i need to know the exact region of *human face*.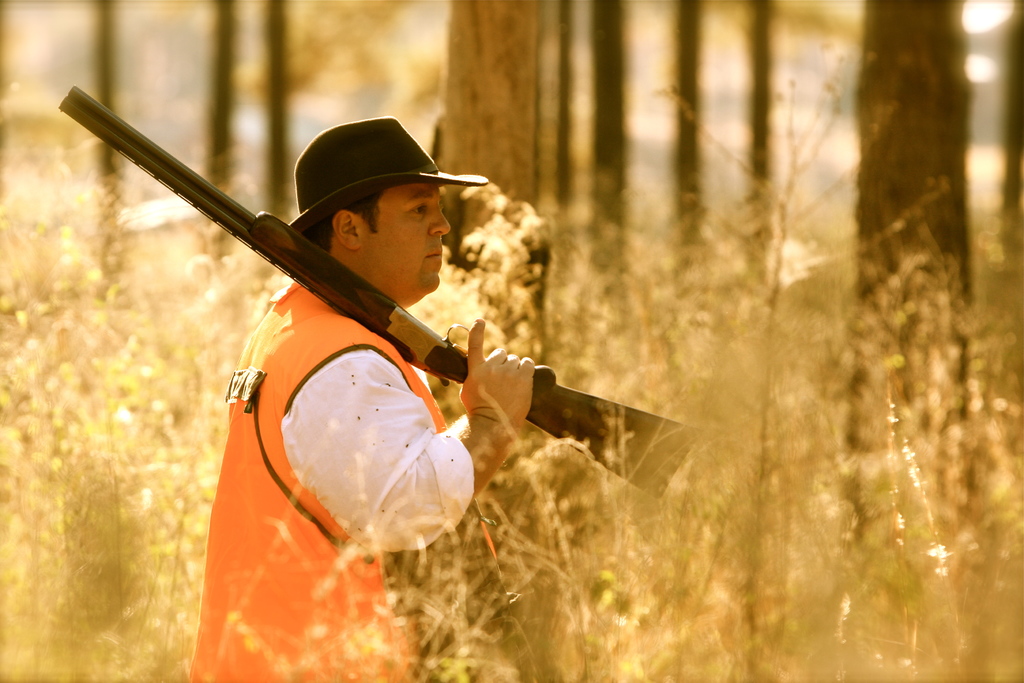
Region: Rect(363, 185, 450, 300).
